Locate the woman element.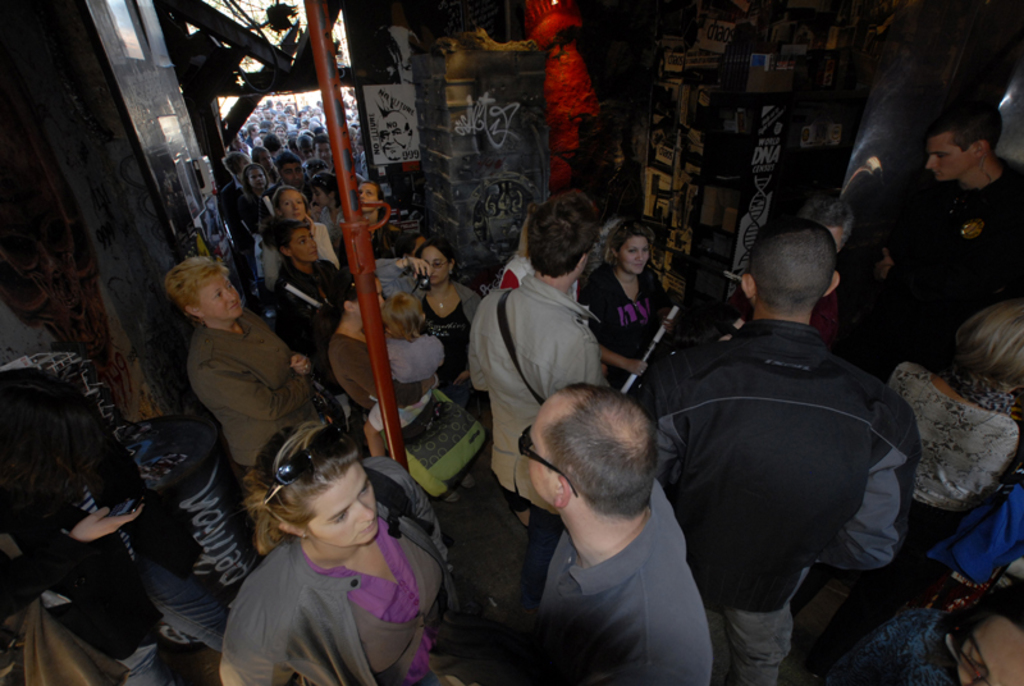
Element bbox: {"left": 332, "top": 271, "right": 447, "bottom": 420}.
